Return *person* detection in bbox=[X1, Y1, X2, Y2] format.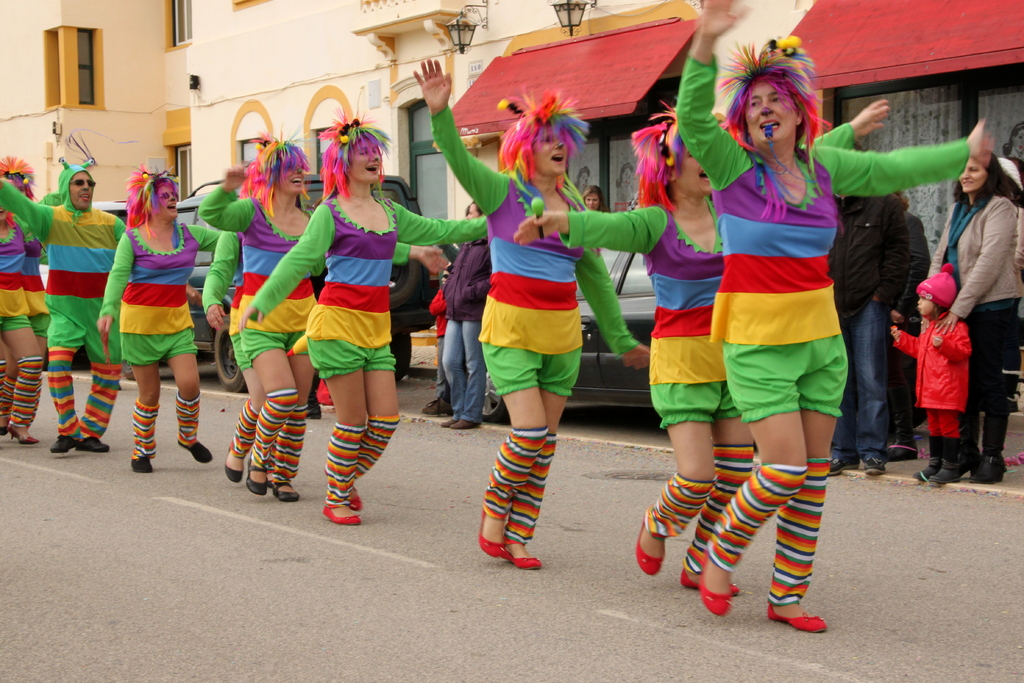
bbox=[196, 129, 444, 500].
